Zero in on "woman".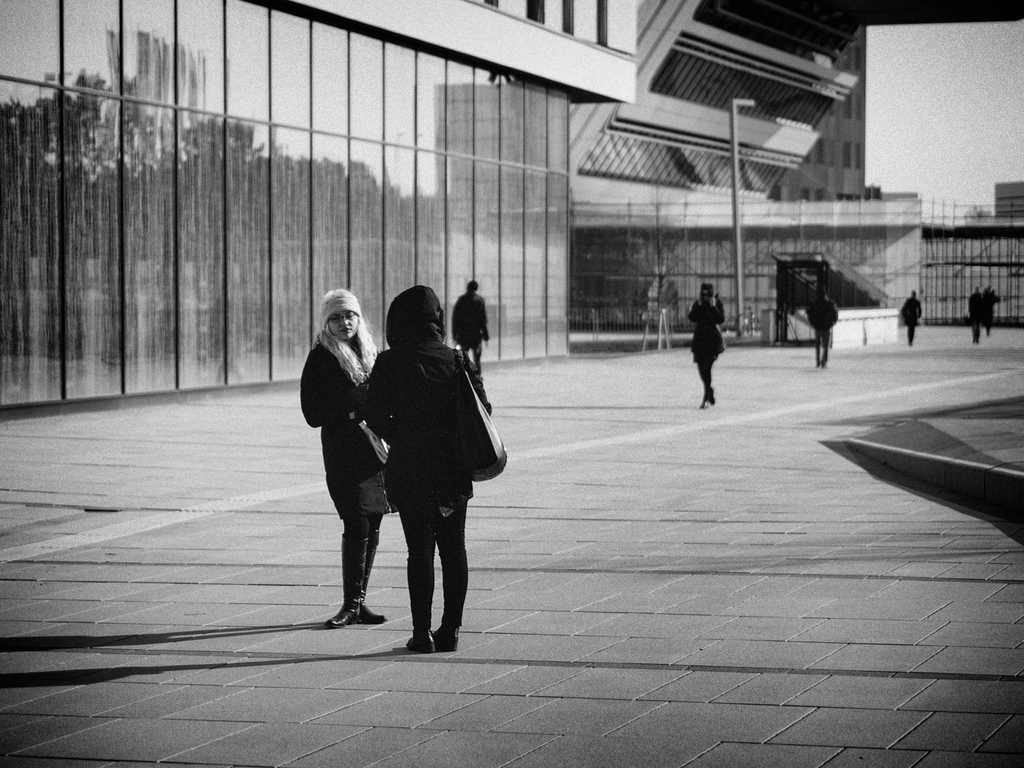
Zeroed in: x1=299 y1=288 x2=395 y2=627.
